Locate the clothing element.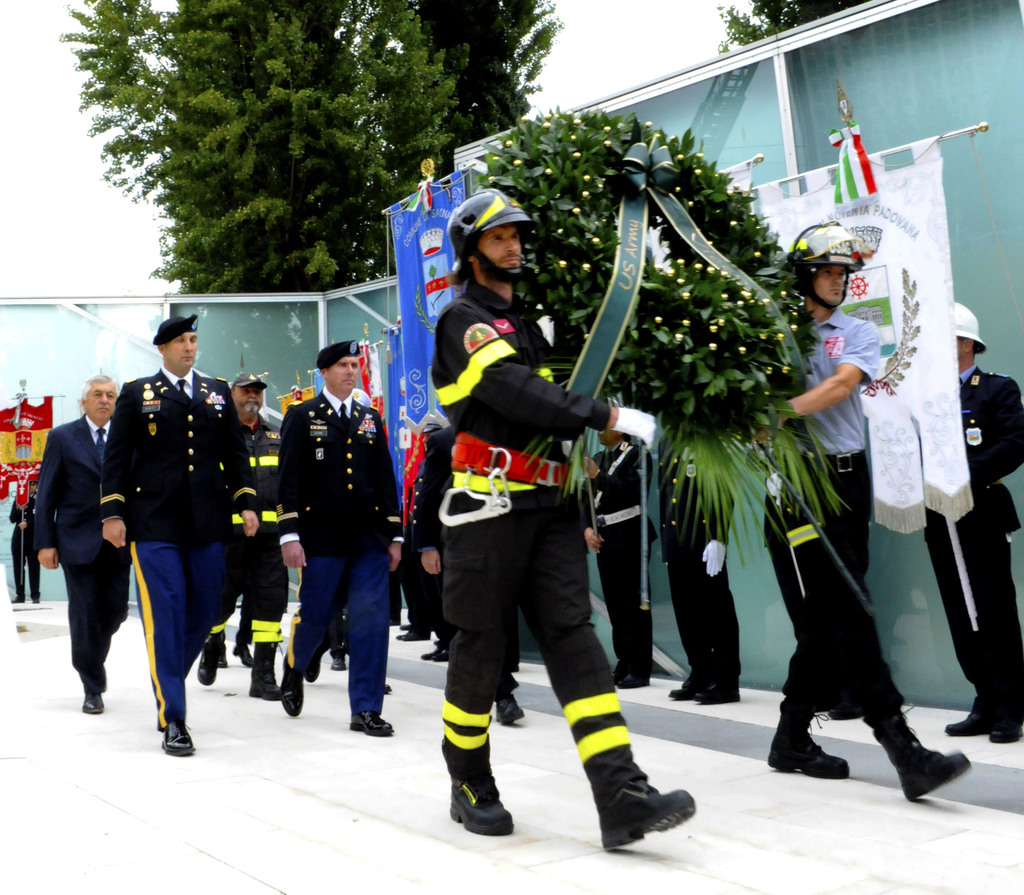
Element bbox: [left=650, top=433, right=736, bottom=683].
